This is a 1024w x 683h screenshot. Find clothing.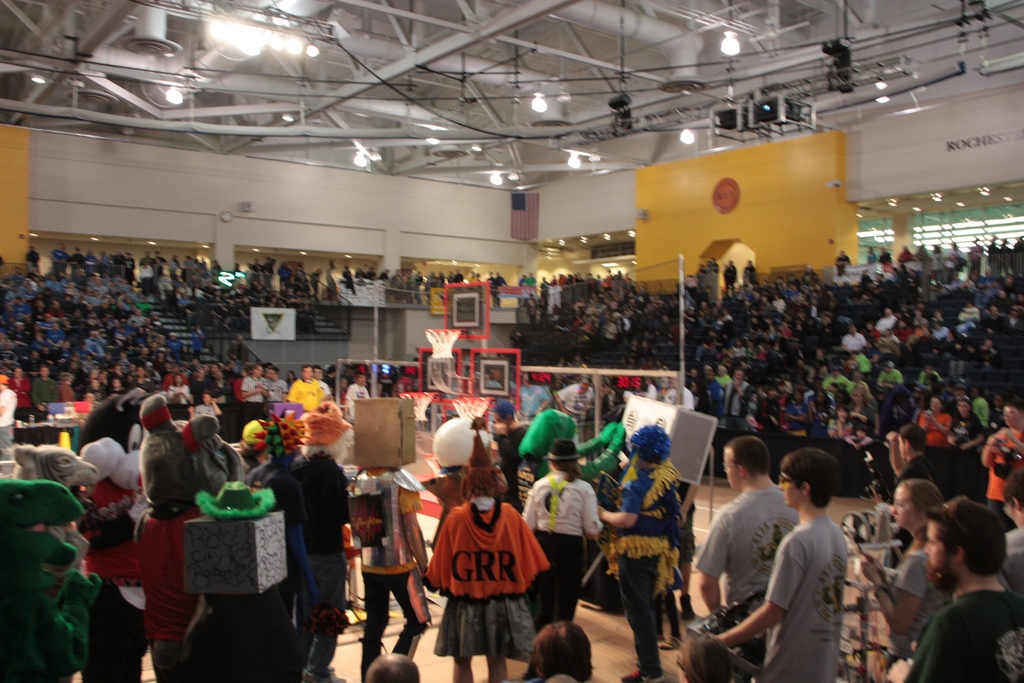
Bounding box: 843, 336, 868, 352.
